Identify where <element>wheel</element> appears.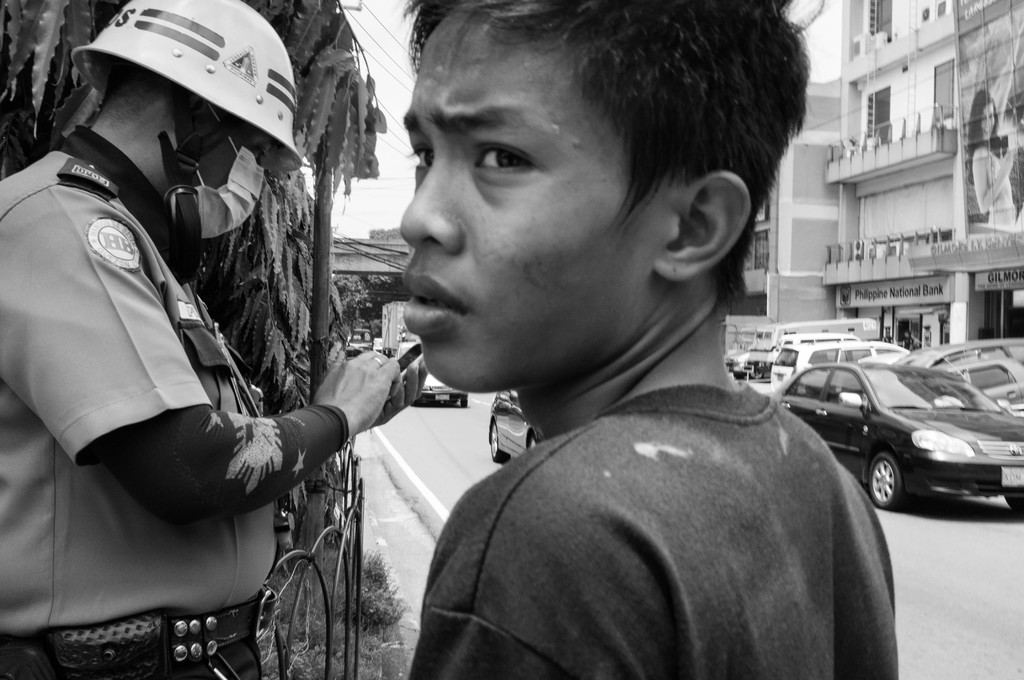
Appears at [x1=525, y1=428, x2=540, y2=446].
